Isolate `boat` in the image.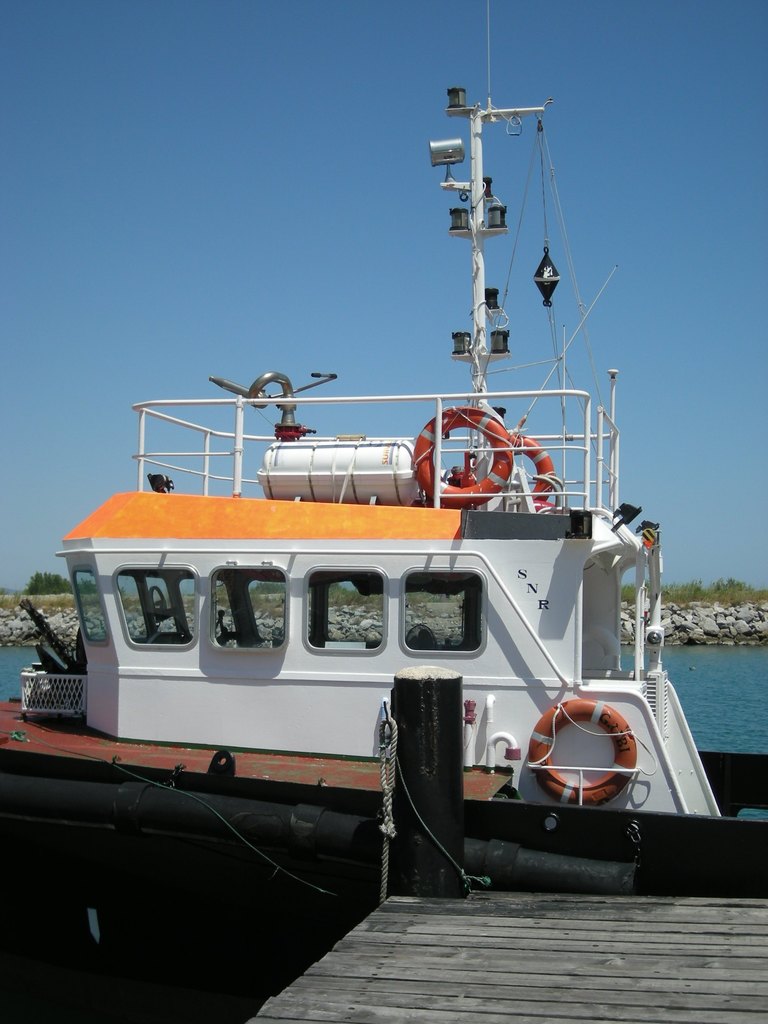
Isolated region: 13/71/739/950.
